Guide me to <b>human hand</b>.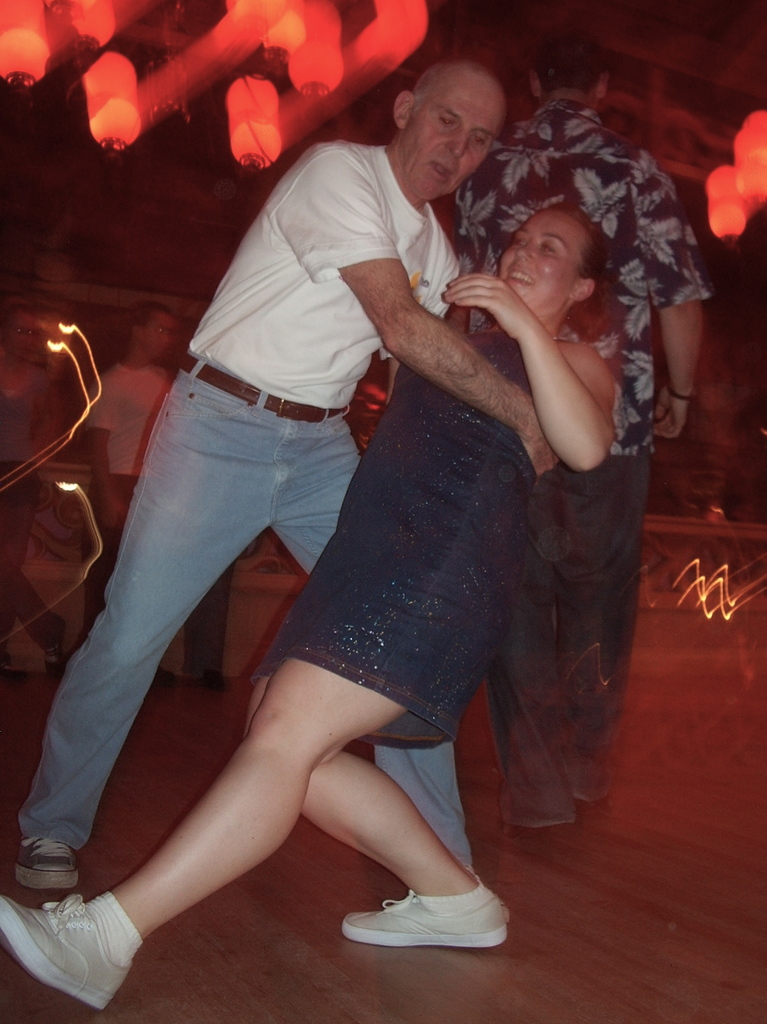
Guidance: x1=654 y1=376 x2=695 y2=440.
